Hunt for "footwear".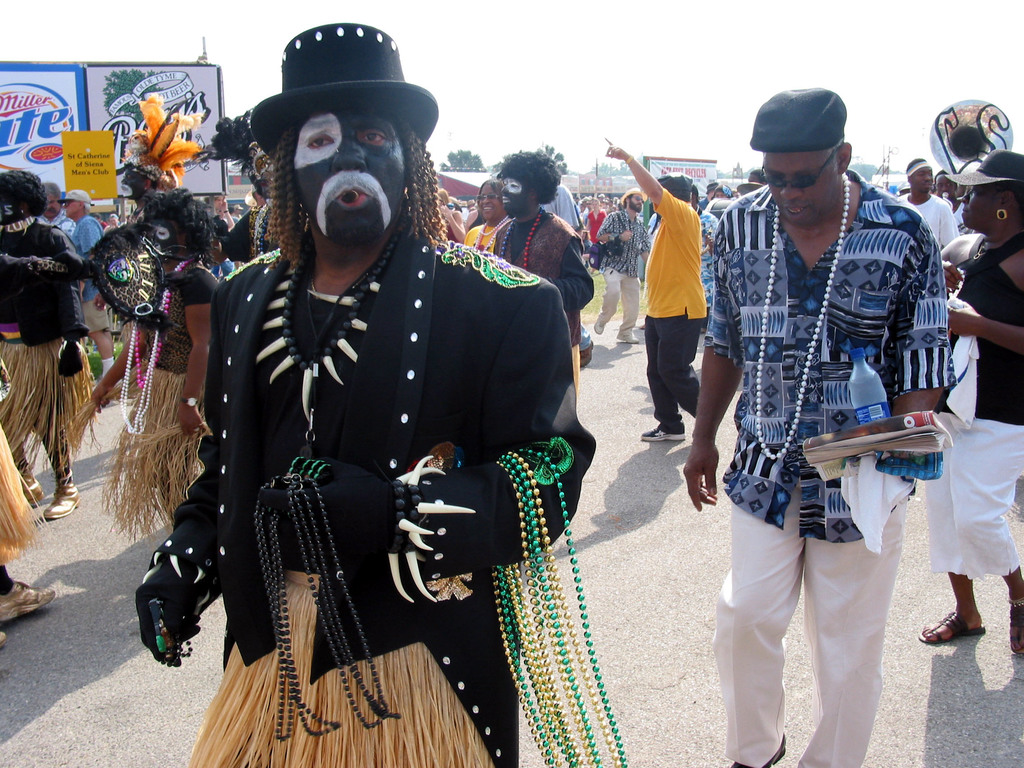
Hunted down at 612 331 639 346.
